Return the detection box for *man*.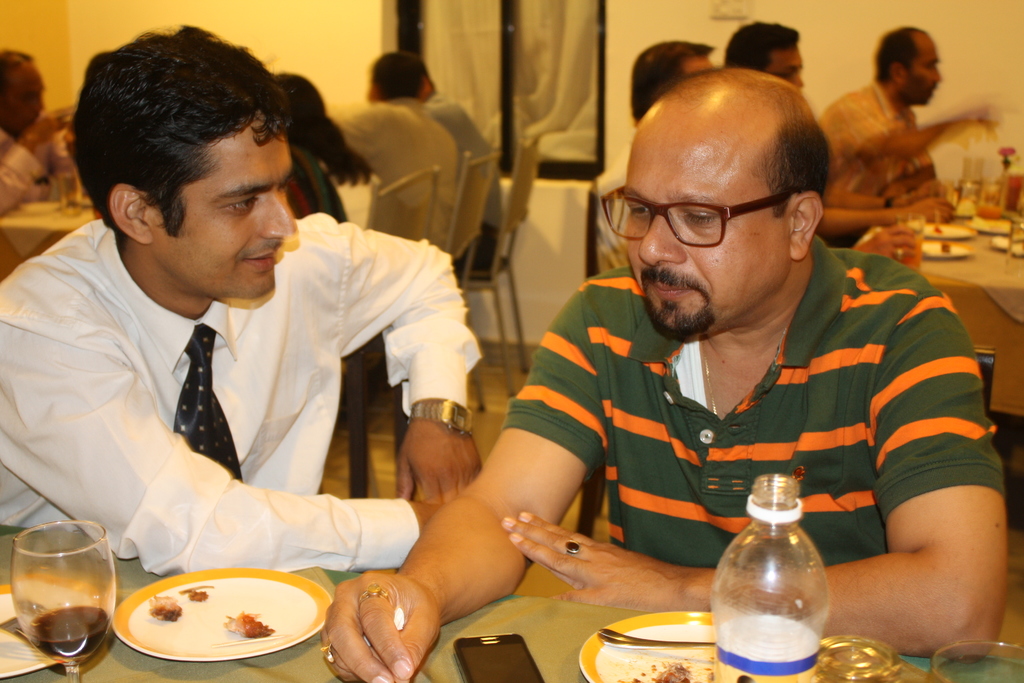
rect(727, 22, 952, 242).
